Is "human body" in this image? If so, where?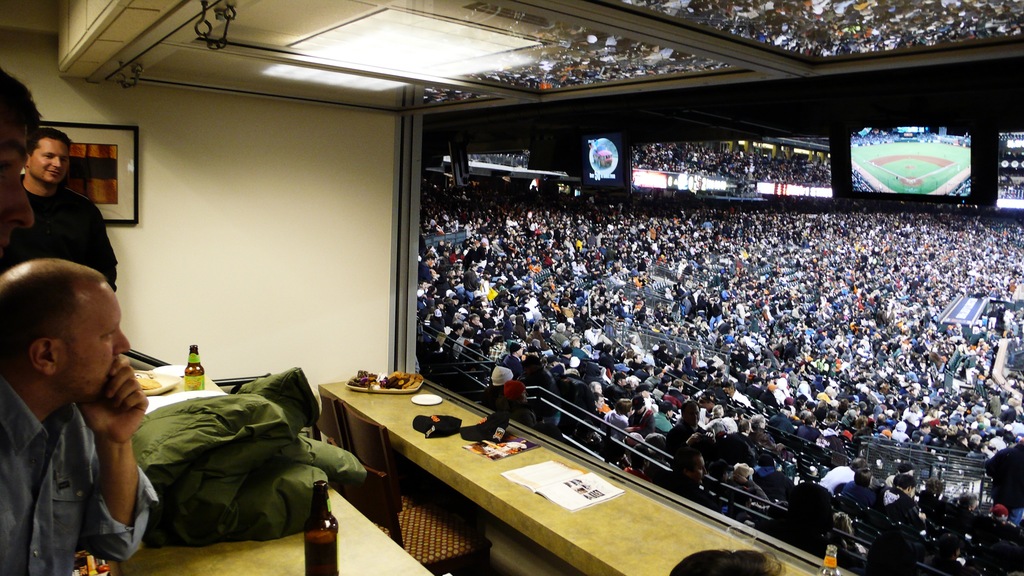
Yes, at rect(767, 227, 796, 267).
